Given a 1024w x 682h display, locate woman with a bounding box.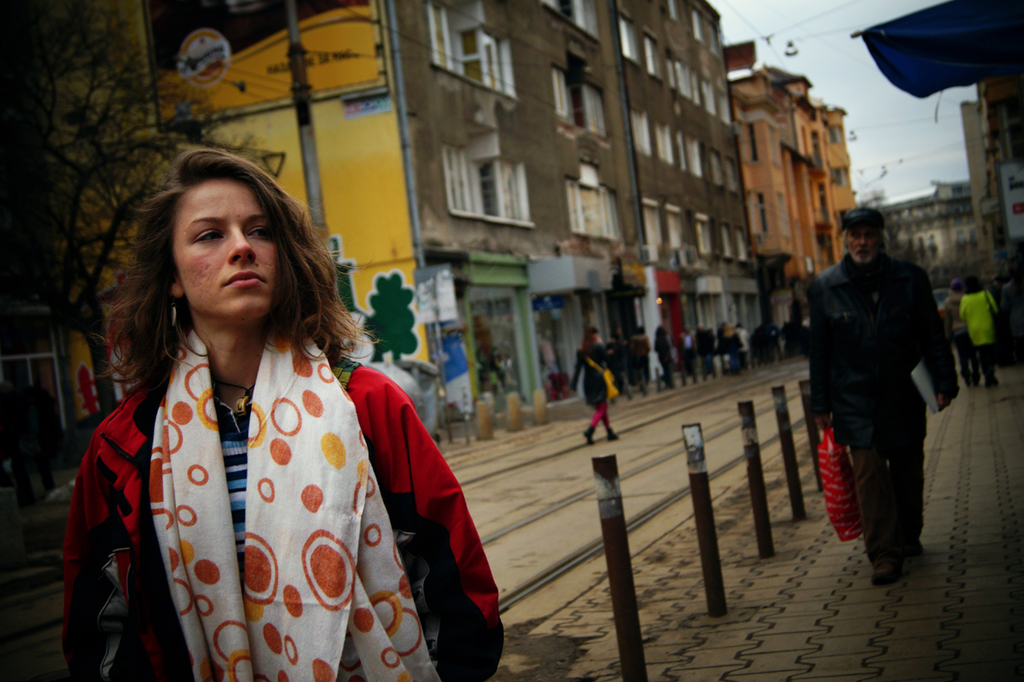
Located: (x1=561, y1=328, x2=615, y2=448).
